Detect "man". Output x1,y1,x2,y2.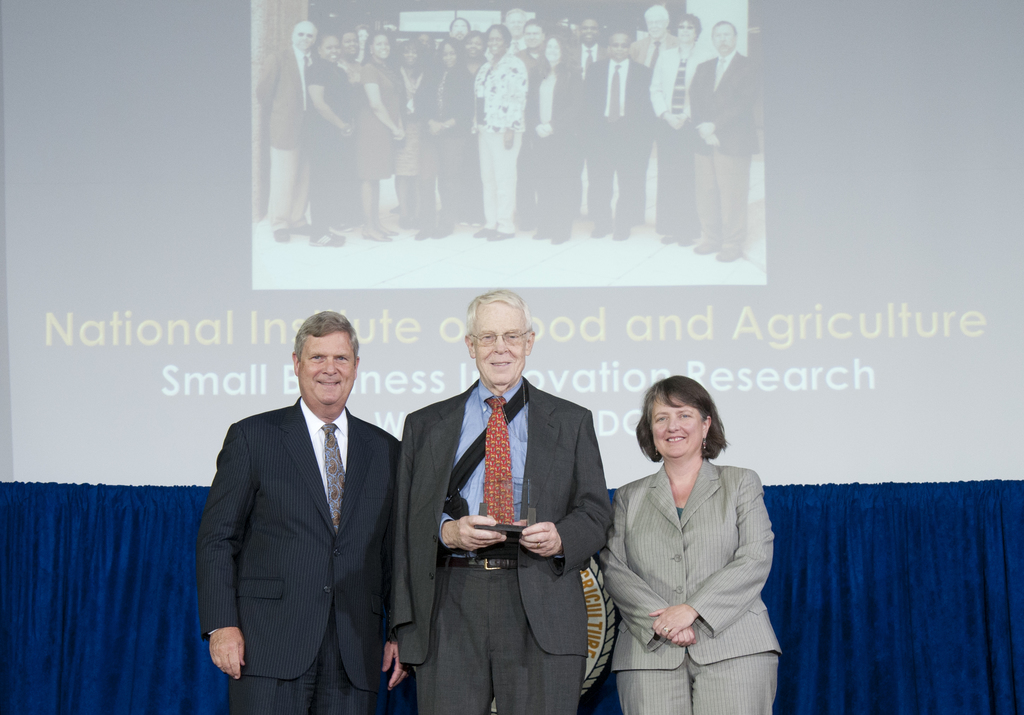
630,4,679,67.
